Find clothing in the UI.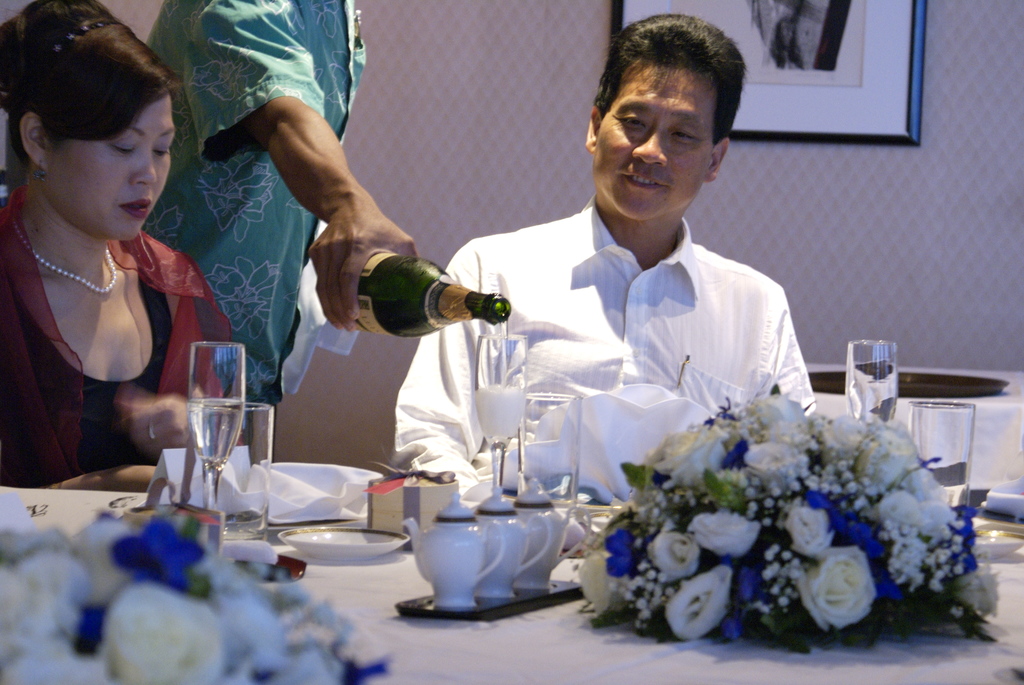
UI element at box=[0, 176, 237, 485].
